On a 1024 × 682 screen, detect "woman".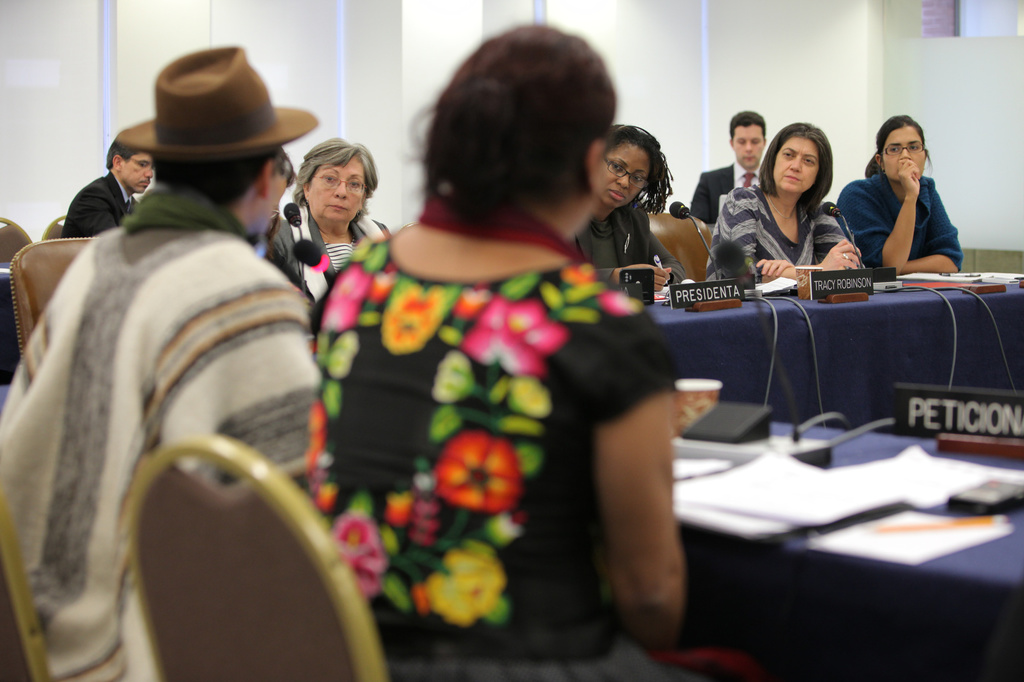
x1=840 y1=118 x2=963 y2=273.
